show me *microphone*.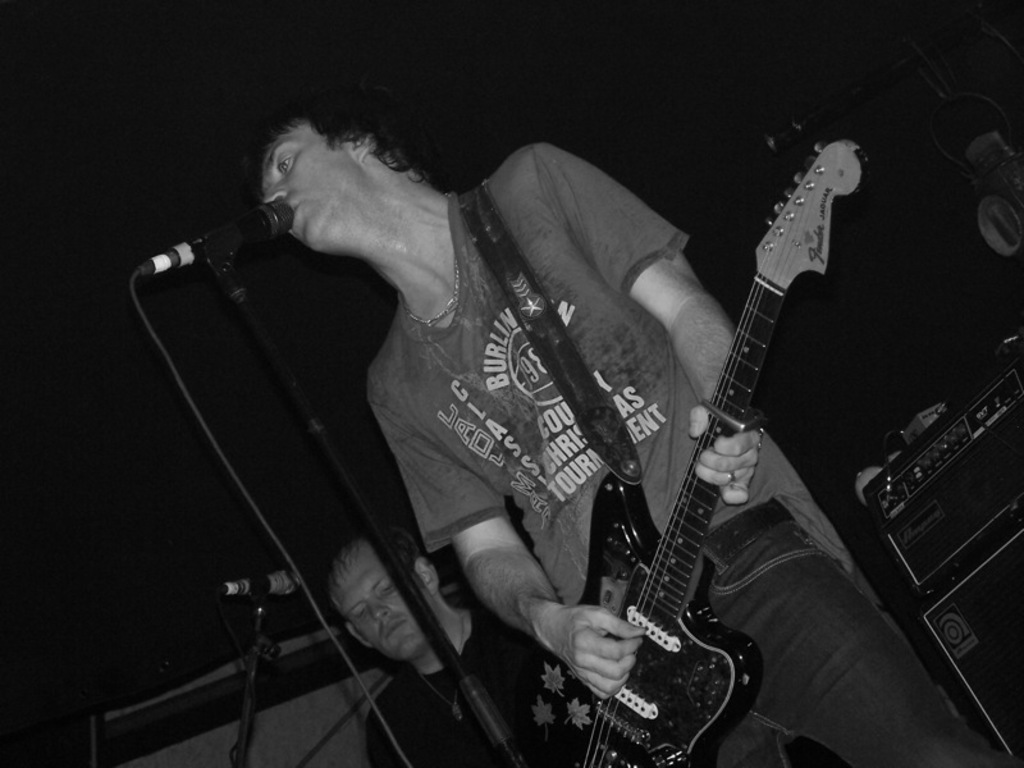
*microphone* is here: 152, 193, 293, 271.
